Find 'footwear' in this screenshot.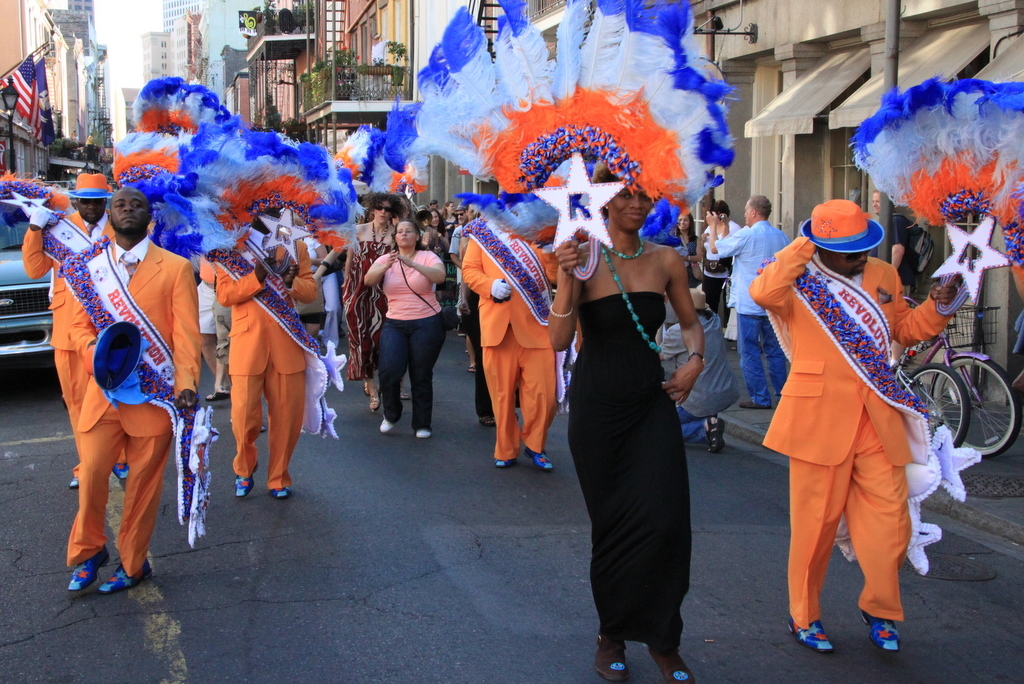
The bounding box for 'footwear' is crop(398, 390, 410, 397).
